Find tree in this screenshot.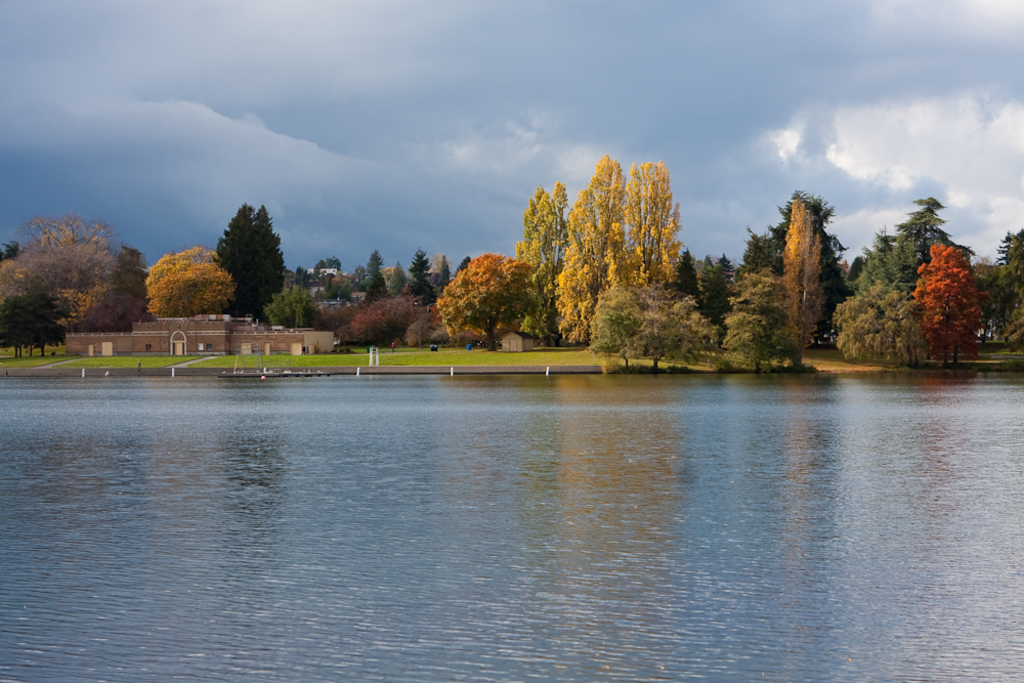
The bounding box for tree is x1=314, y1=257, x2=341, y2=268.
